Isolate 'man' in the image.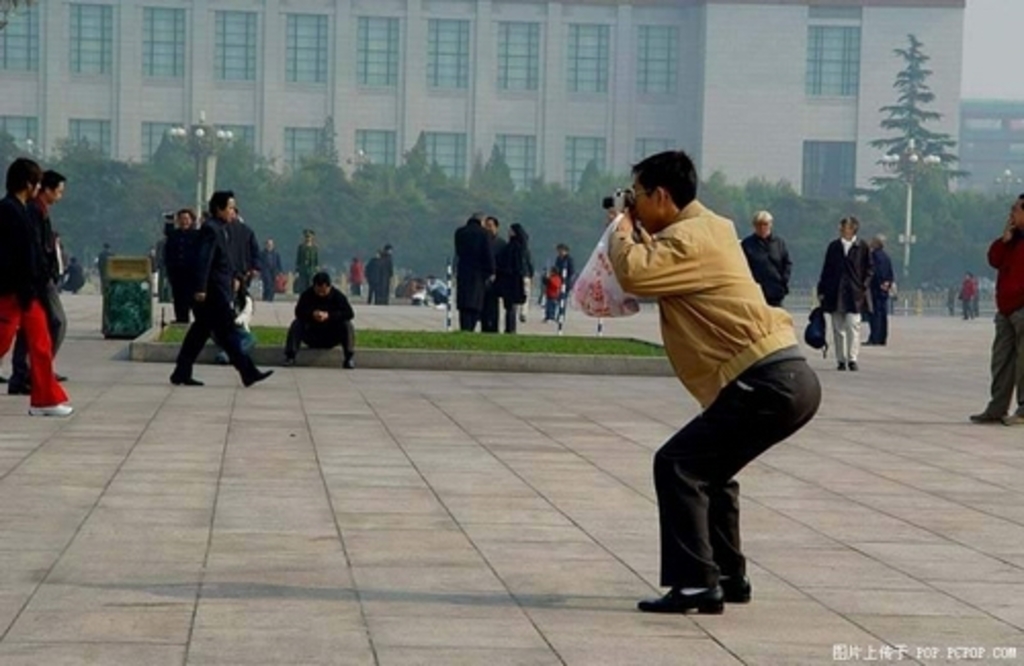
Isolated region: box=[487, 213, 504, 336].
